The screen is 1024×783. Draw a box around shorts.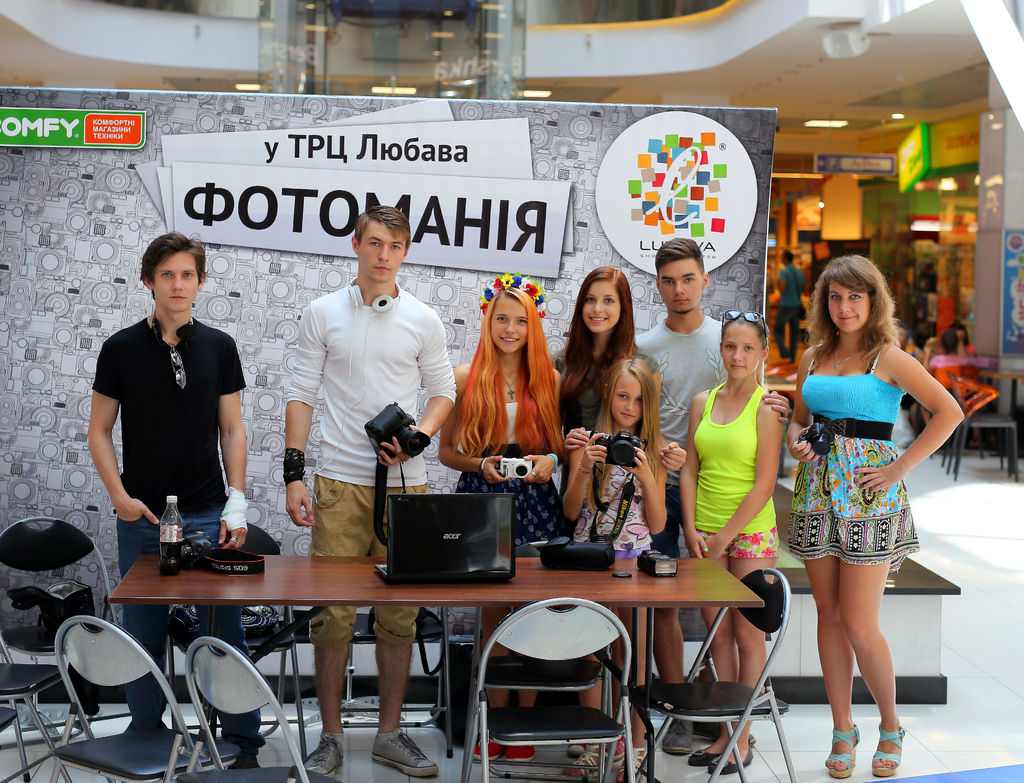
[left=653, top=483, right=687, bottom=558].
